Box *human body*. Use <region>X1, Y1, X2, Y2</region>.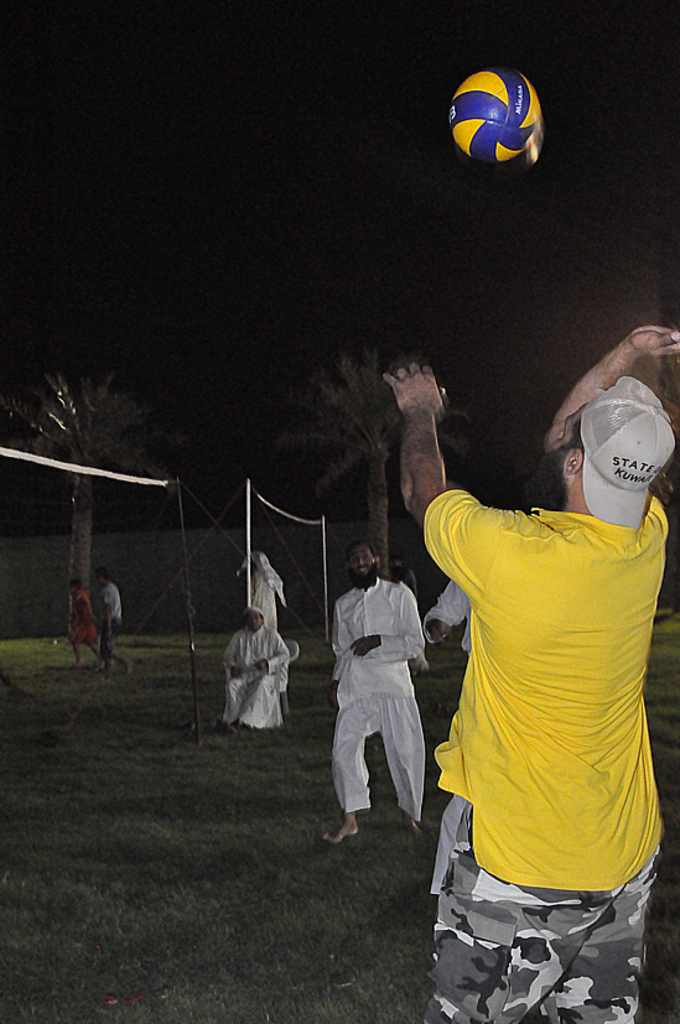
<region>64, 576, 103, 667</region>.
